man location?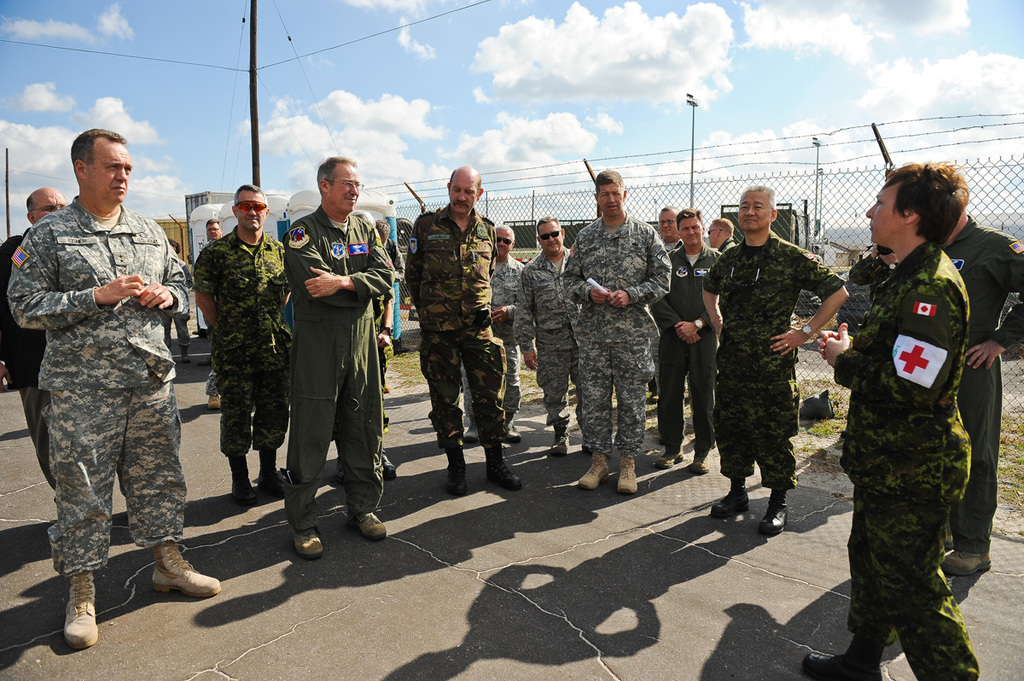
(373, 220, 404, 357)
